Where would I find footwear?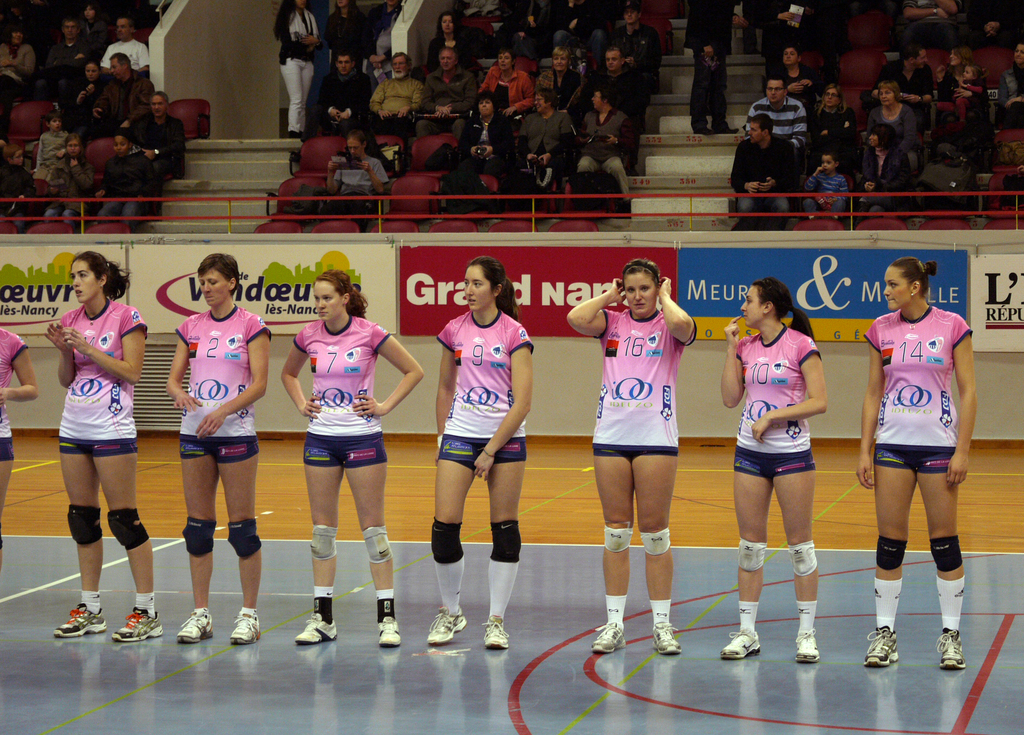
At l=941, t=624, r=968, b=668.
